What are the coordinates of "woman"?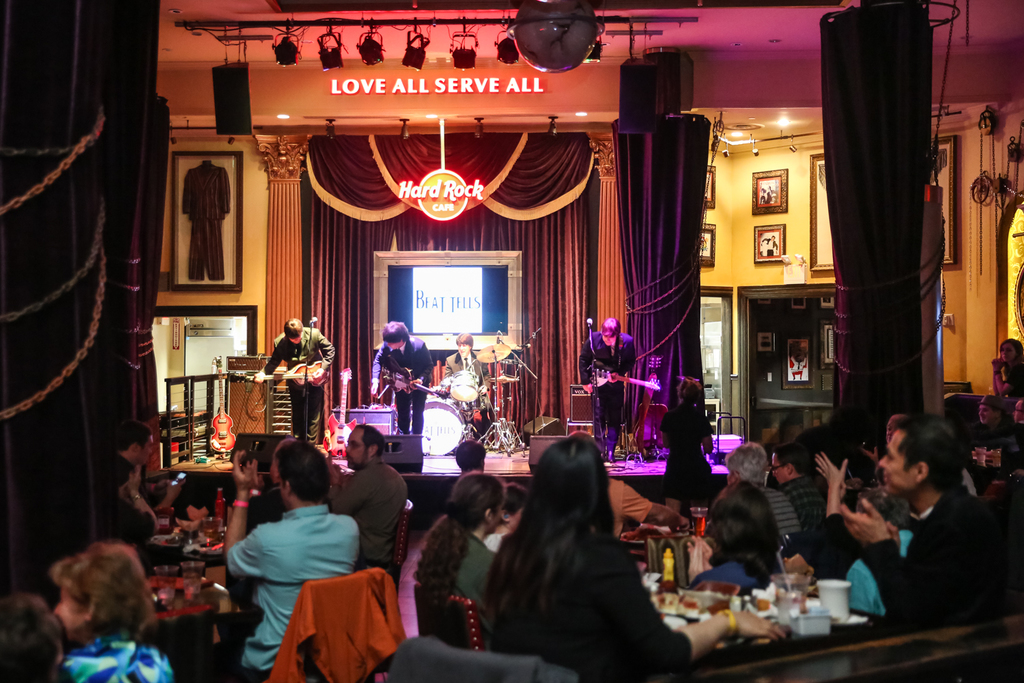
crop(51, 536, 181, 682).
